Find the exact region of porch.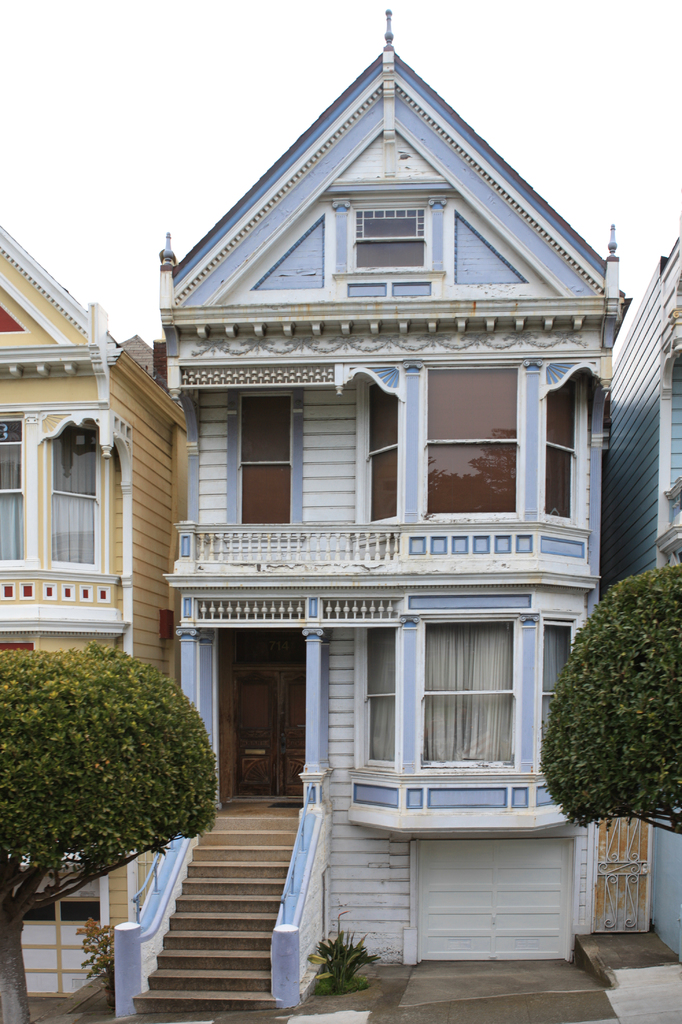
Exact region: rect(115, 535, 605, 1021).
